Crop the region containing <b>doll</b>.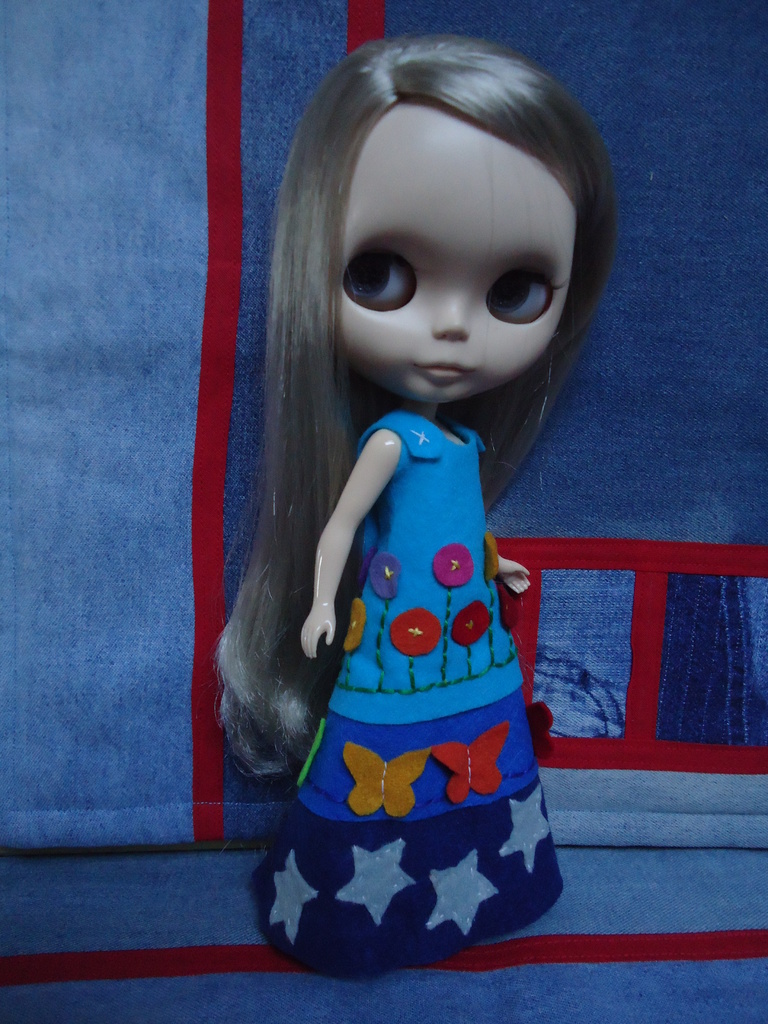
Crop region: bbox=(211, 60, 636, 976).
